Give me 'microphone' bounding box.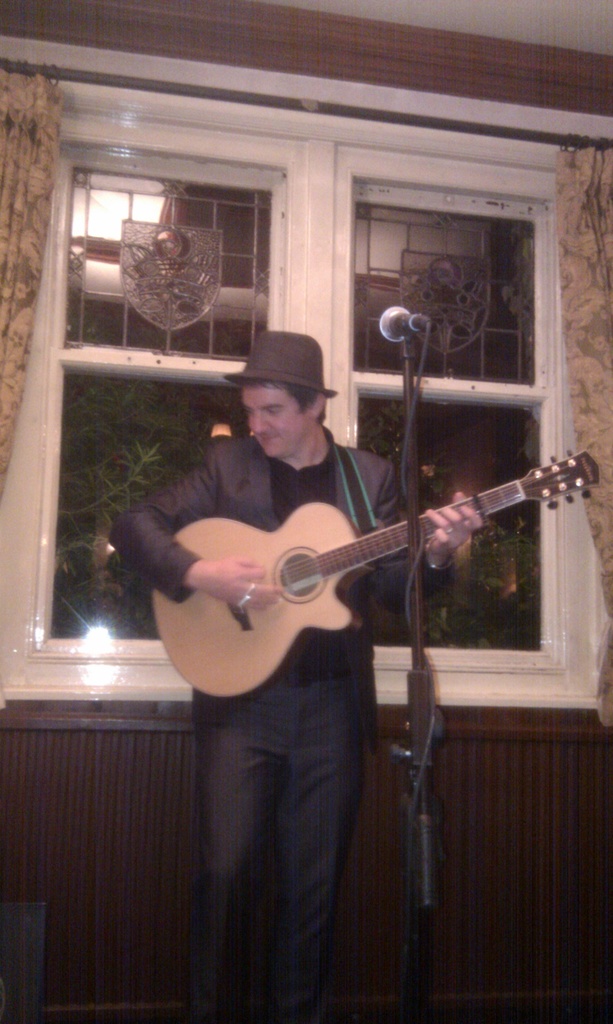
<bbox>379, 307, 427, 344</bbox>.
